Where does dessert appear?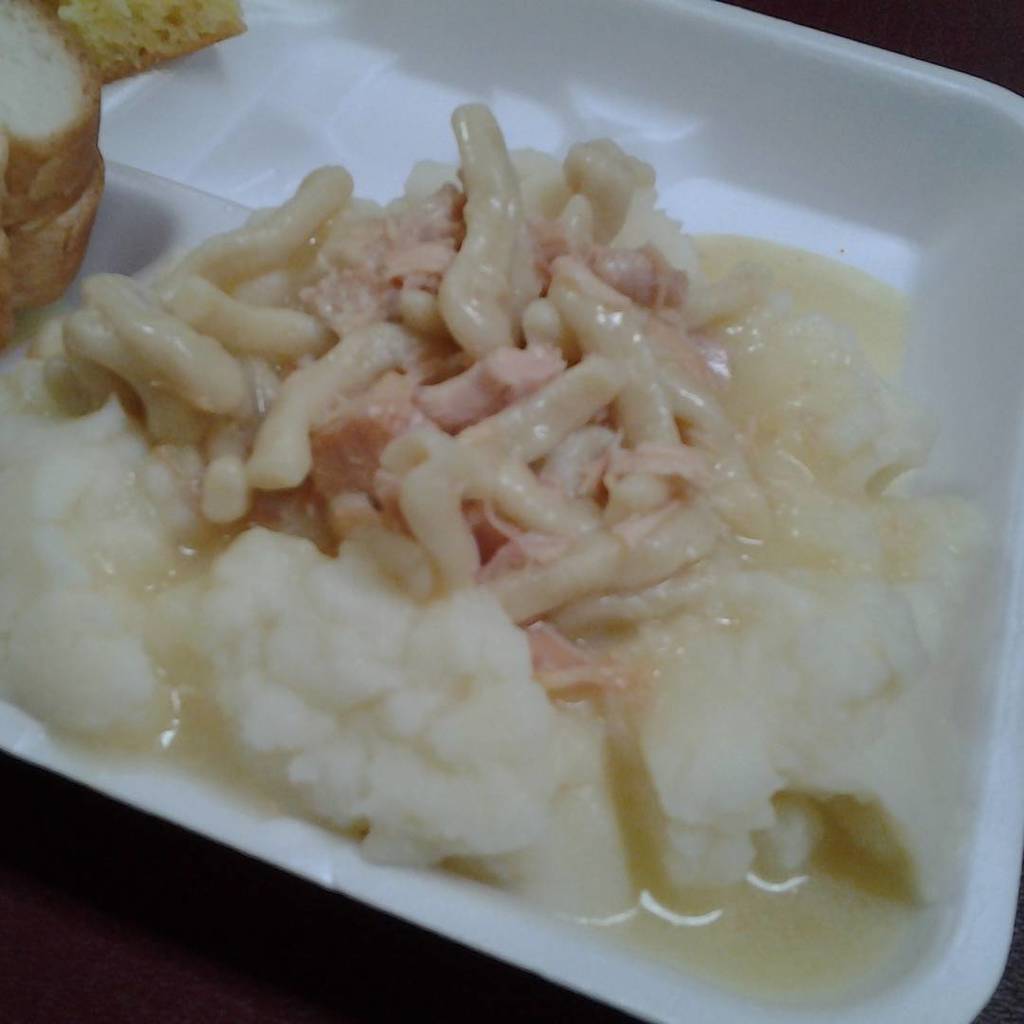
Appears at l=0, t=0, r=1007, b=991.
